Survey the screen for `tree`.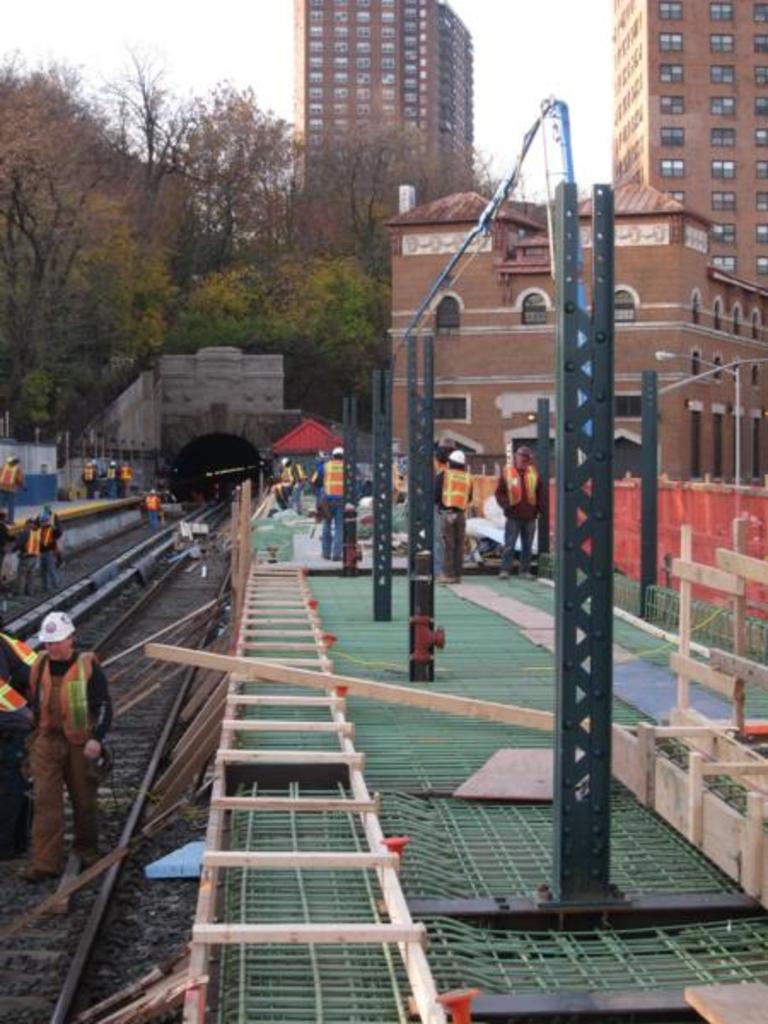
Survey found: rect(79, 348, 166, 435).
